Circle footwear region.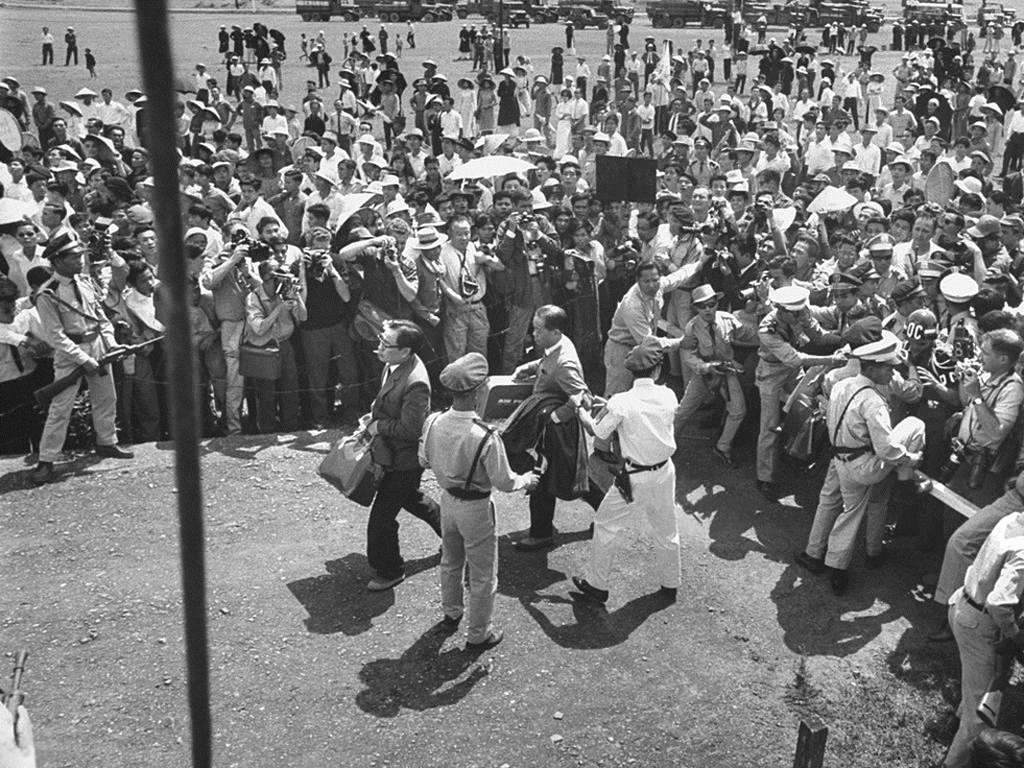
Region: [left=29, top=453, right=59, bottom=491].
